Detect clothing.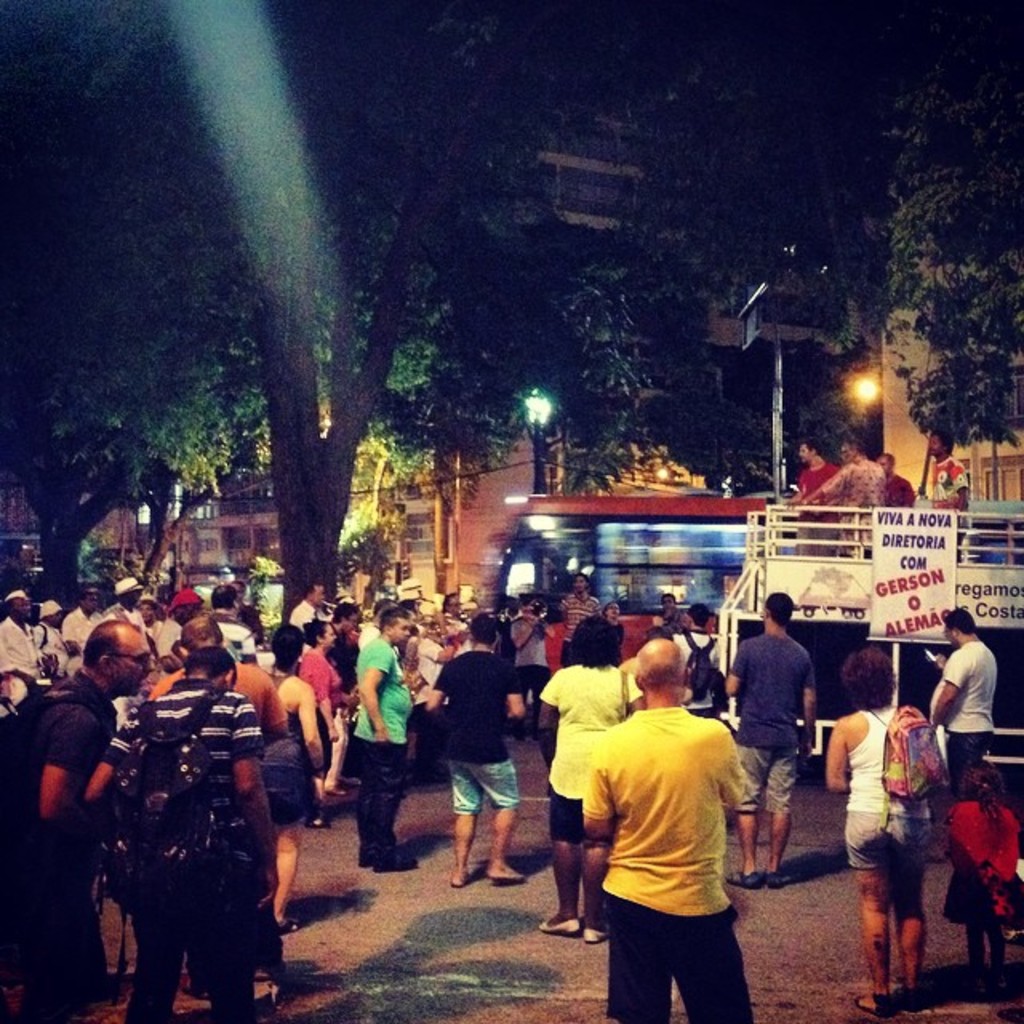
Detected at (925,637,1000,802).
